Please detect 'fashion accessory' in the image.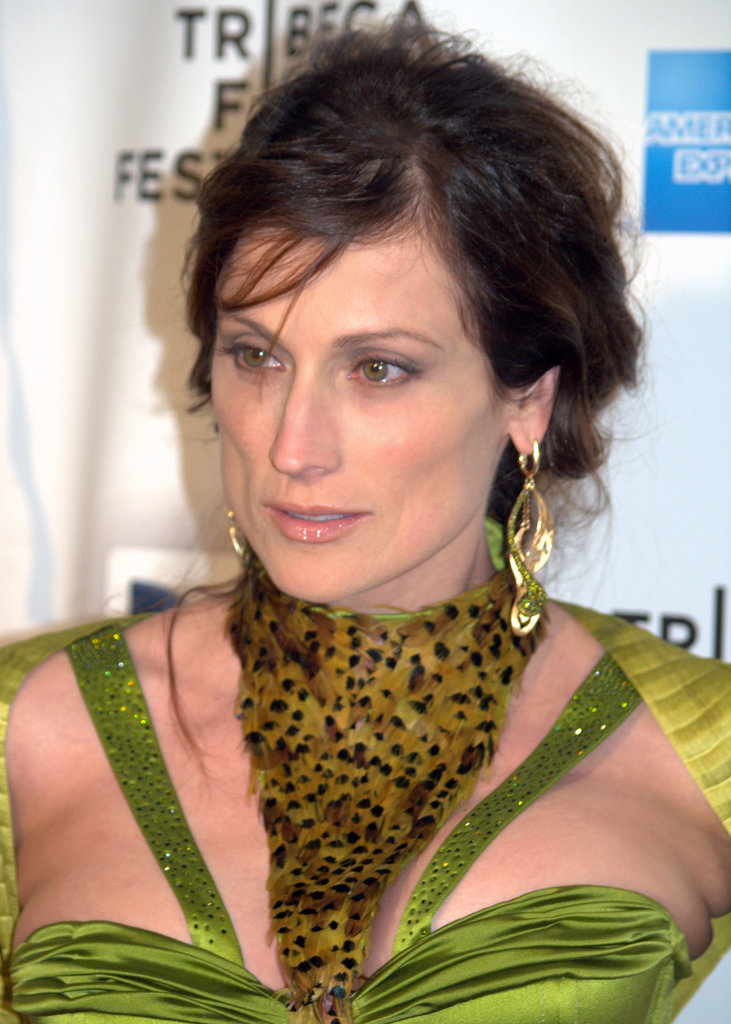
221/542/562/1023.
